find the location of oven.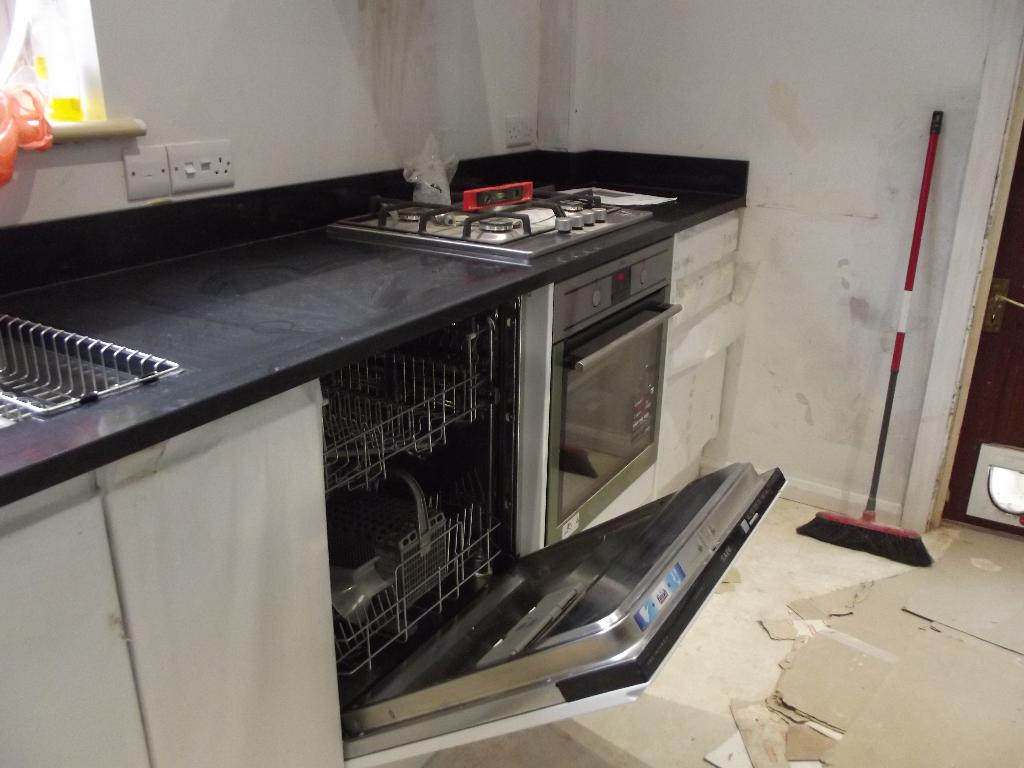
Location: left=550, top=238, right=677, bottom=547.
